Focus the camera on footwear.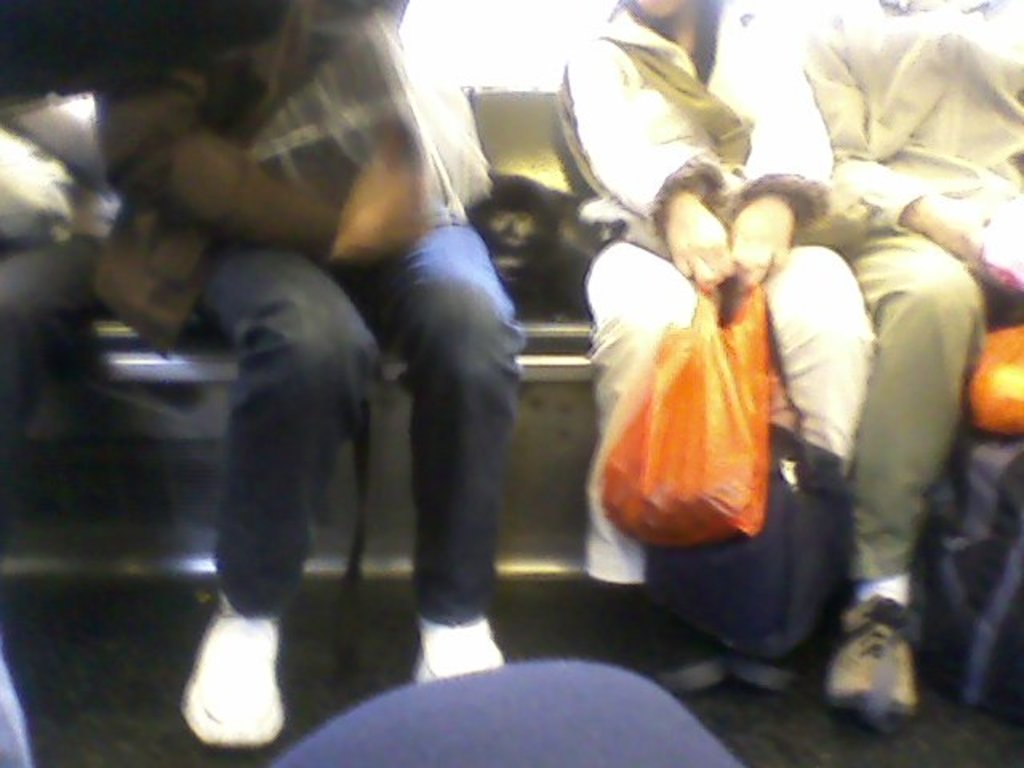
Focus region: <box>408,614,493,710</box>.
